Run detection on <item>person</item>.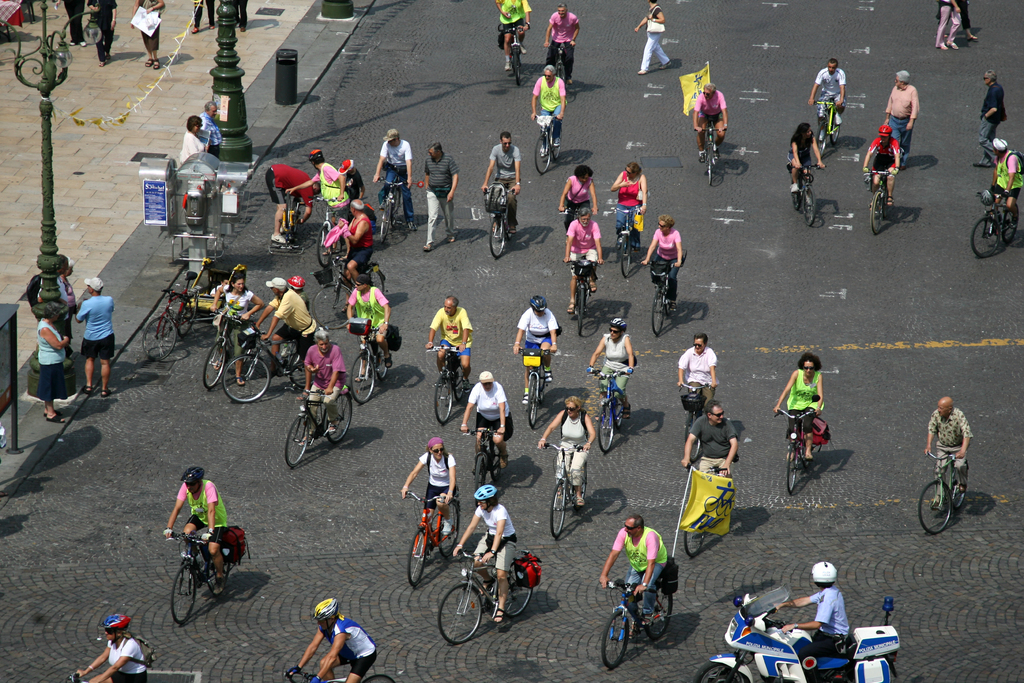
Result: box(611, 152, 644, 240).
